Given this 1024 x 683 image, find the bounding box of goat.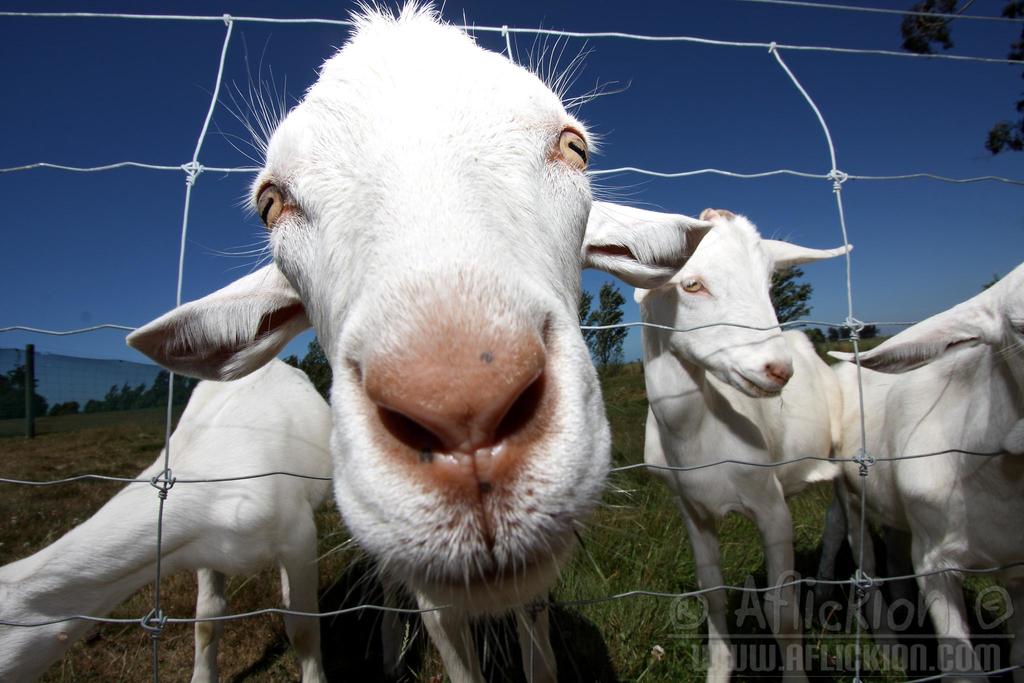
select_region(124, 0, 718, 682).
